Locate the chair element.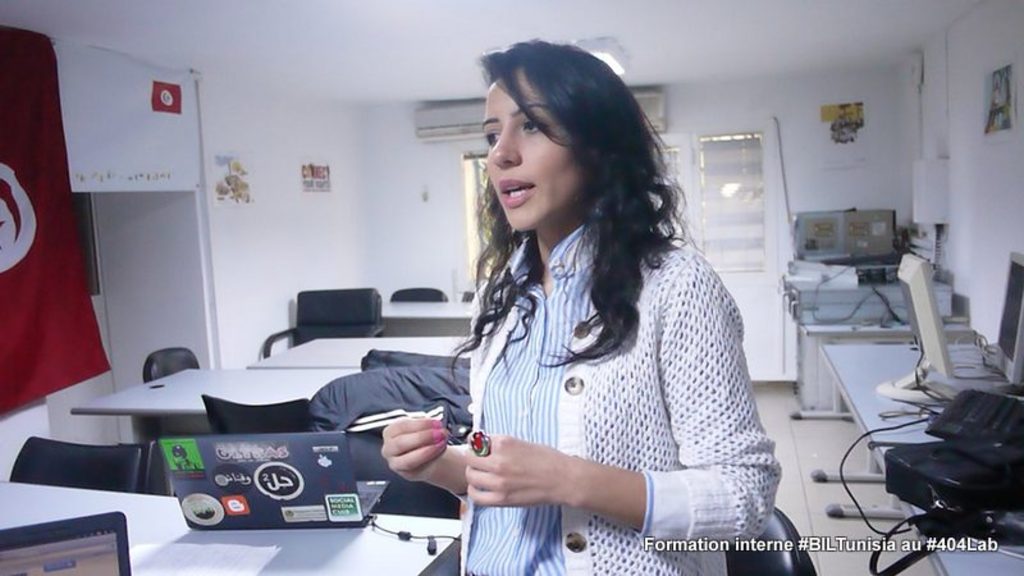
Element bbox: (268,283,390,355).
